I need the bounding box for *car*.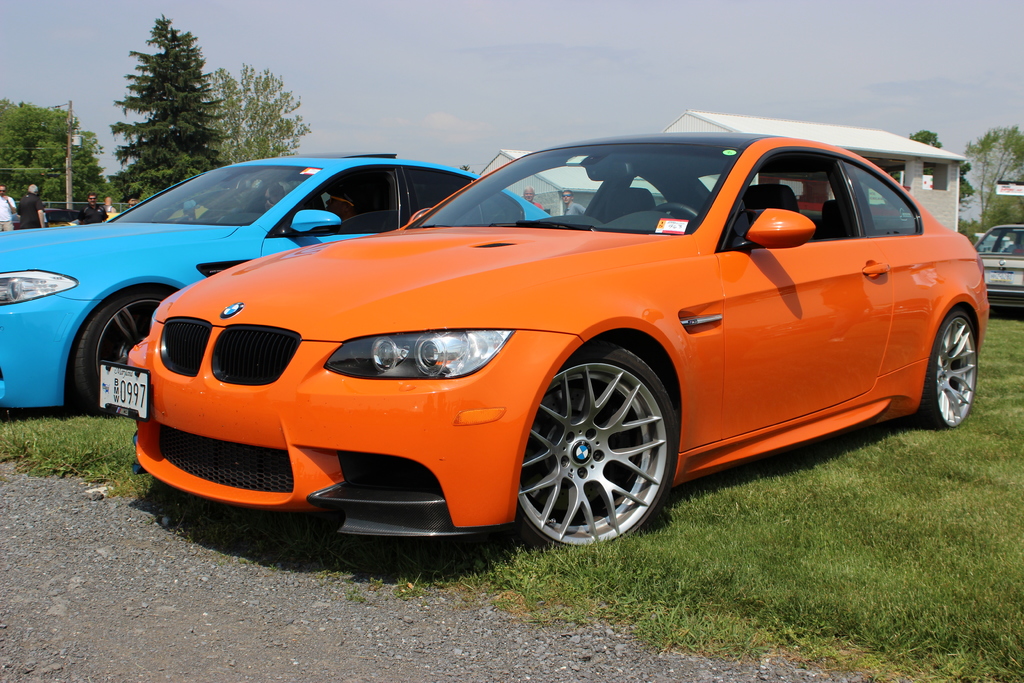
Here it is: rect(92, 136, 986, 550).
